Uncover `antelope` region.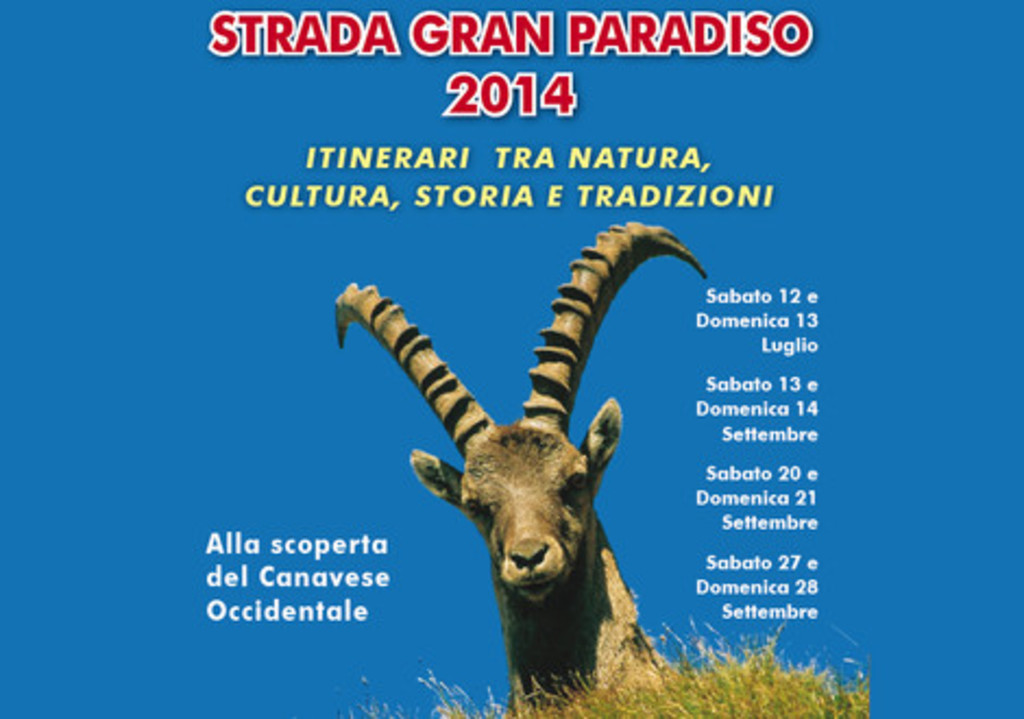
Uncovered: (342, 220, 704, 717).
